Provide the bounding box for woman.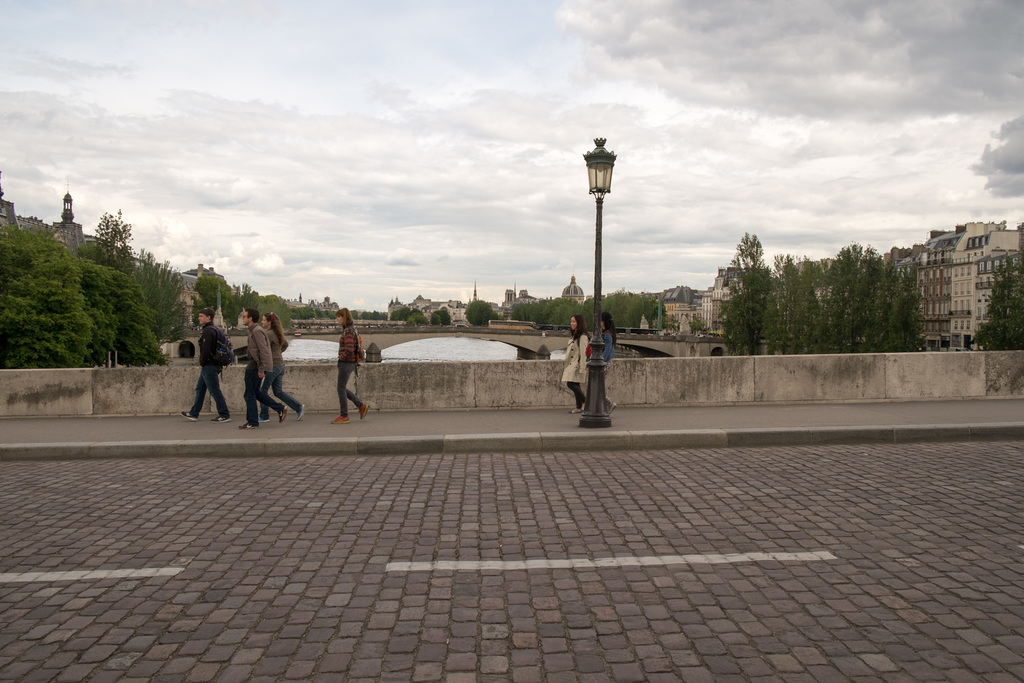
<bbox>557, 316, 590, 412</bbox>.
